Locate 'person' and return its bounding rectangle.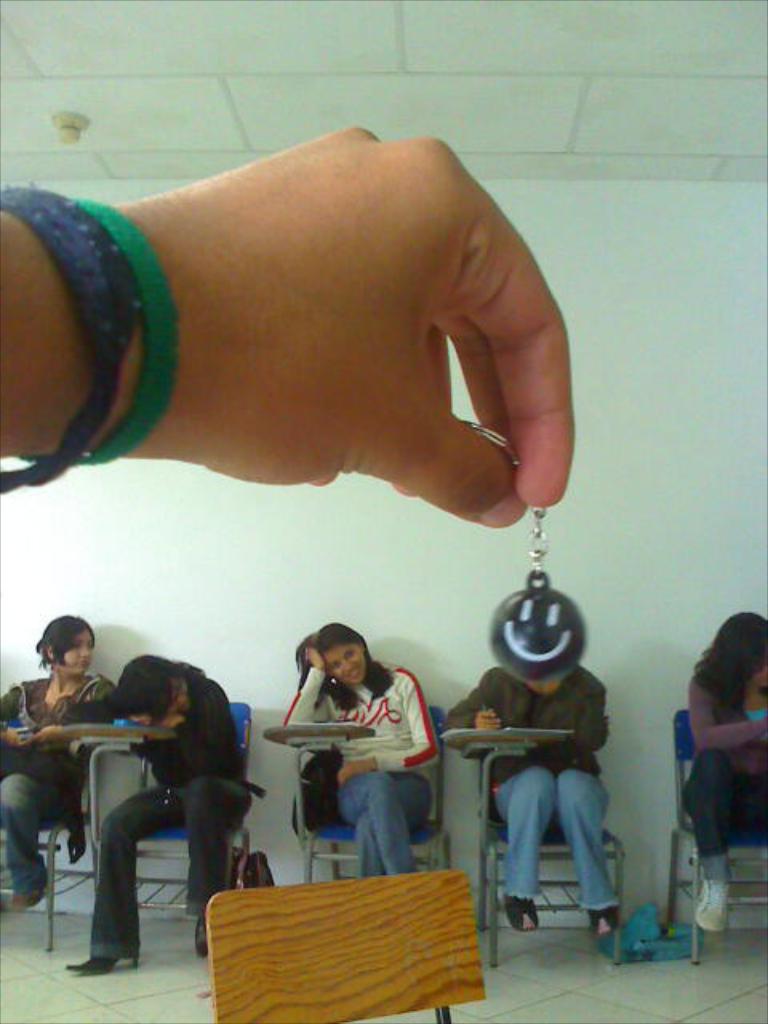
left=67, top=648, right=243, bottom=966.
